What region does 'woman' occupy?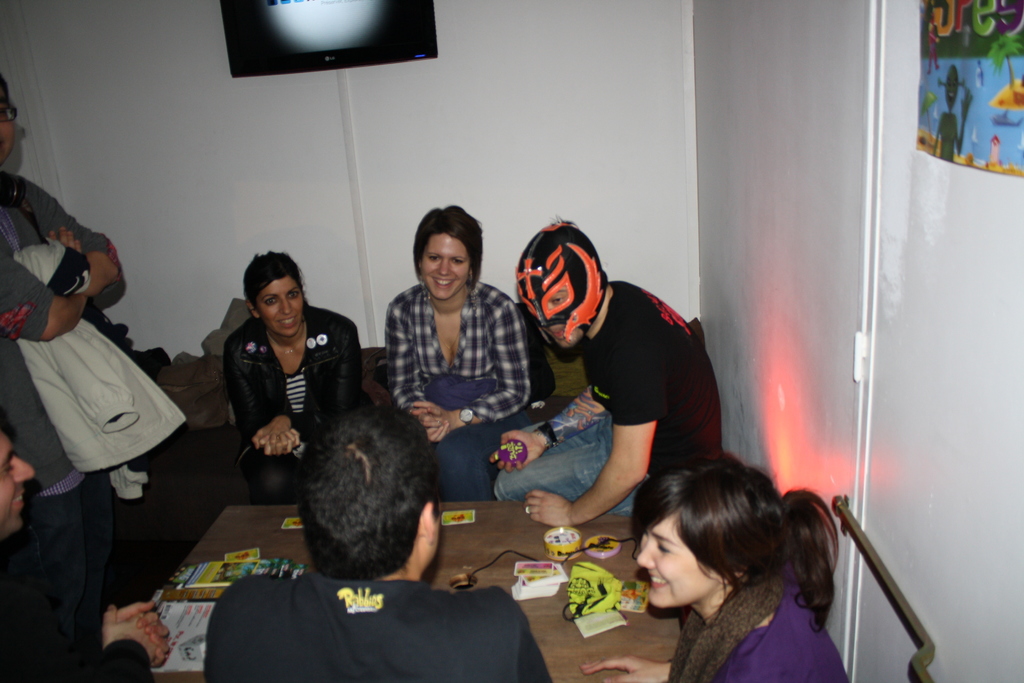
locate(383, 202, 543, 502).
